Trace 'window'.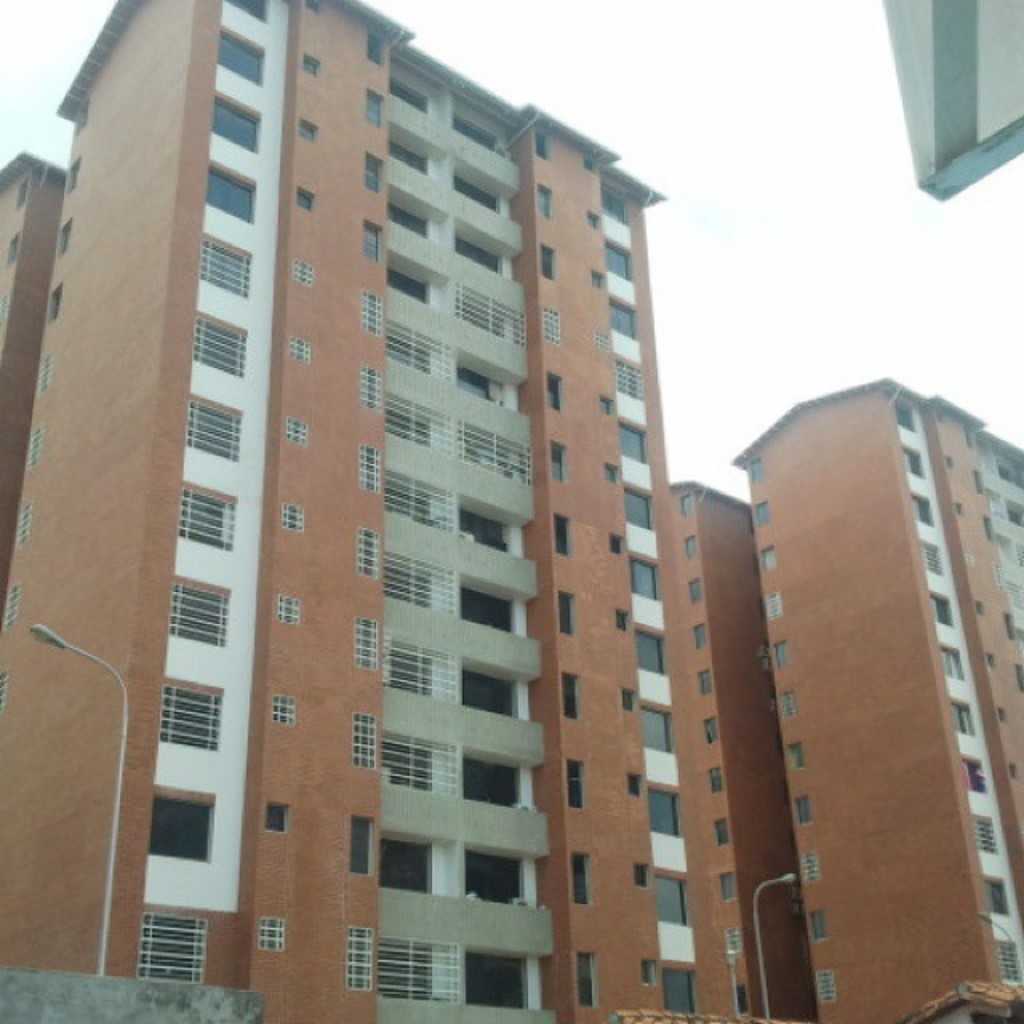
Traced to 146/787/214/861.
